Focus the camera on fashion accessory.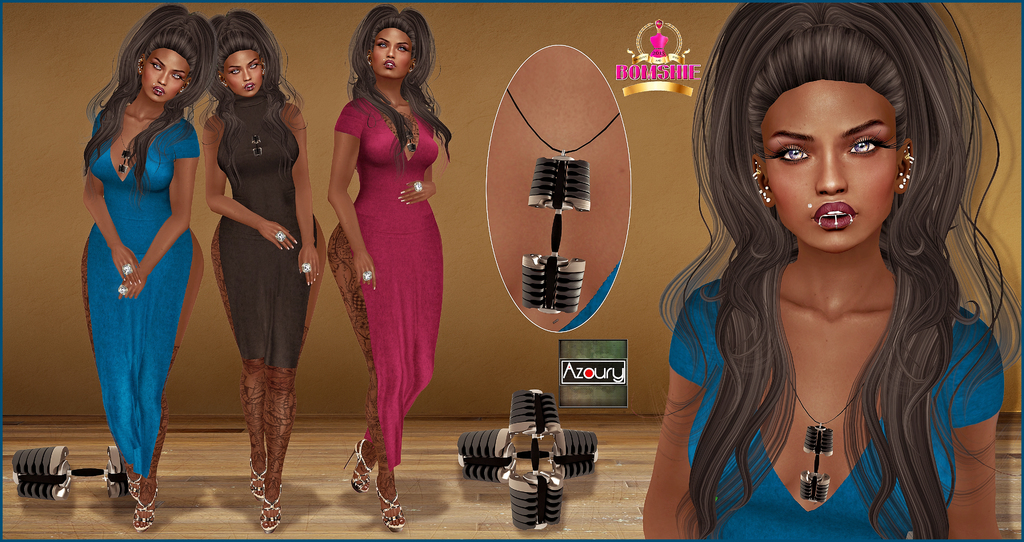
Focus region: {"x1": 248, "y1": 461, "x2": 265, "y2": 496}.
